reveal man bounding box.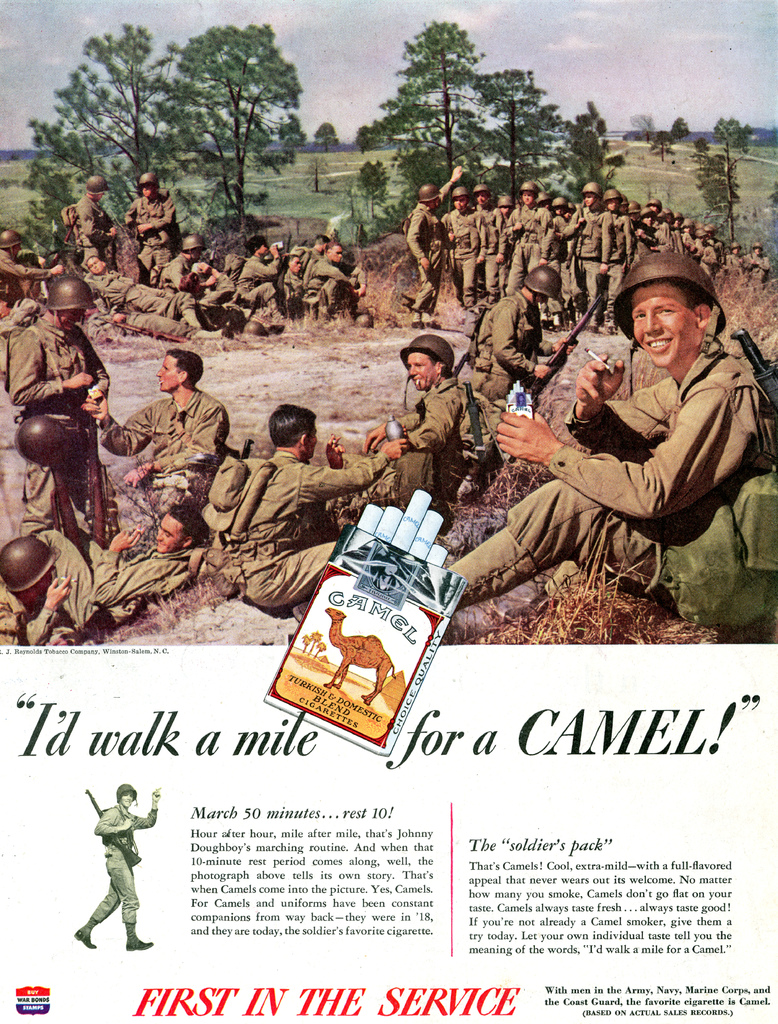
Revealed: 97,340,241,505.
